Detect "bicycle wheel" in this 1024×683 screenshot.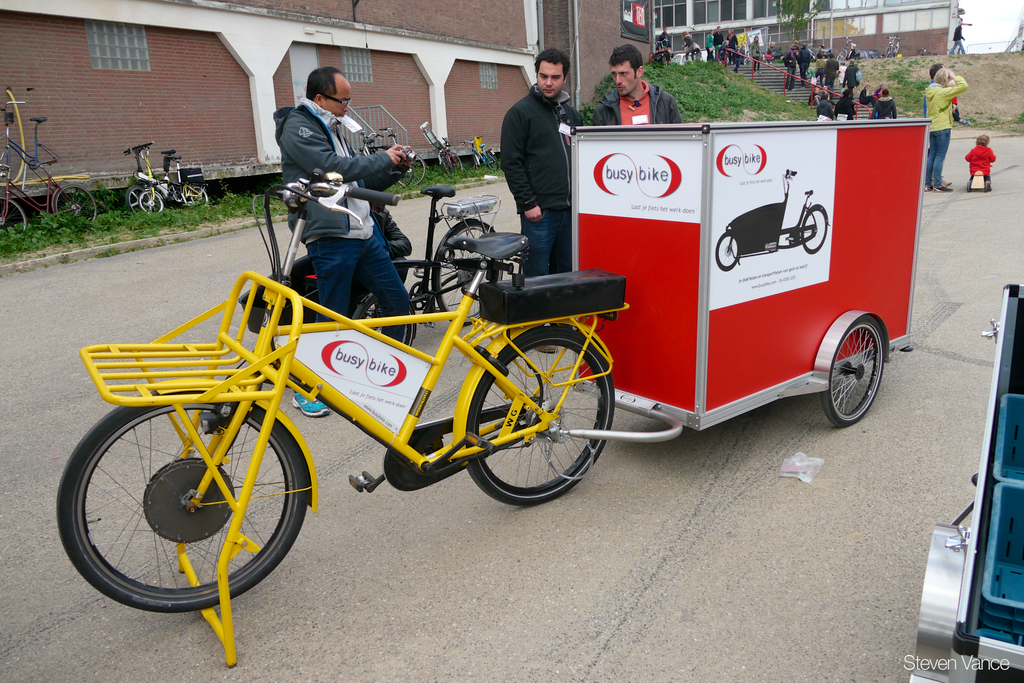
Detection: Rect(0, 195, 26, 239).
